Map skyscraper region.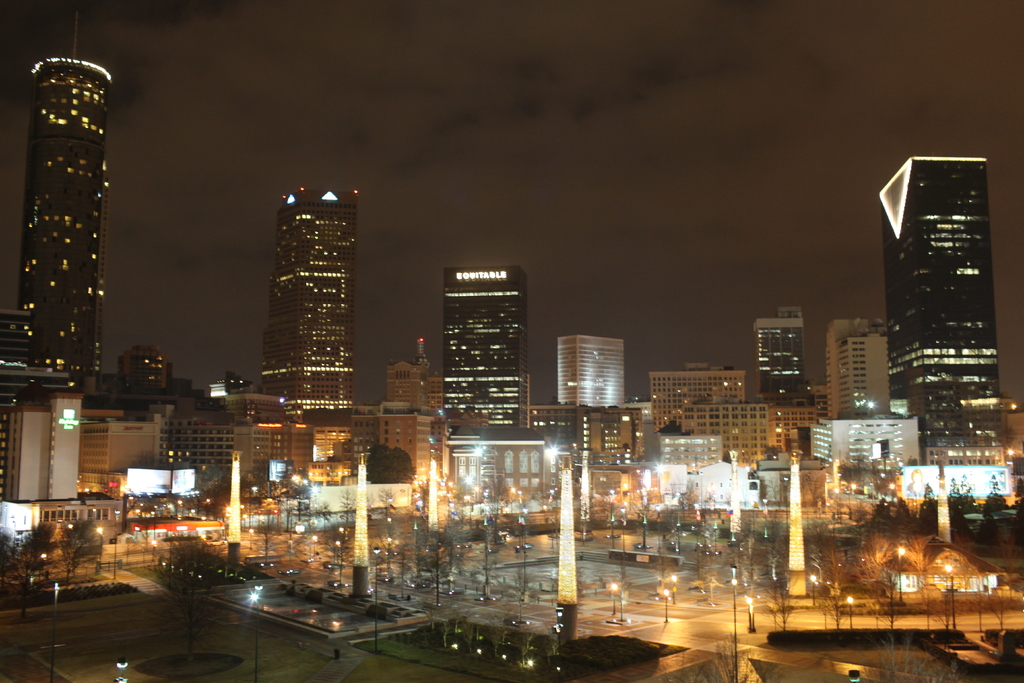
Mapped to pyautogui.locateOnScreen(0, 13, 116, 419).
